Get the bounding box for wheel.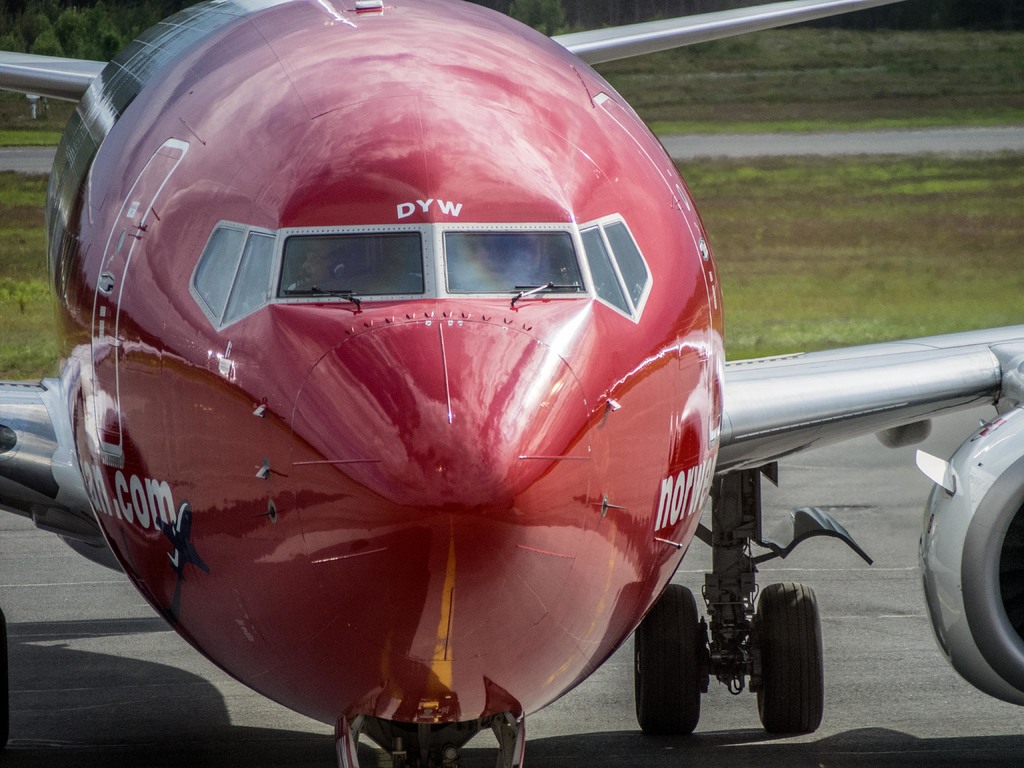
region(634, 586, 698, 738).
